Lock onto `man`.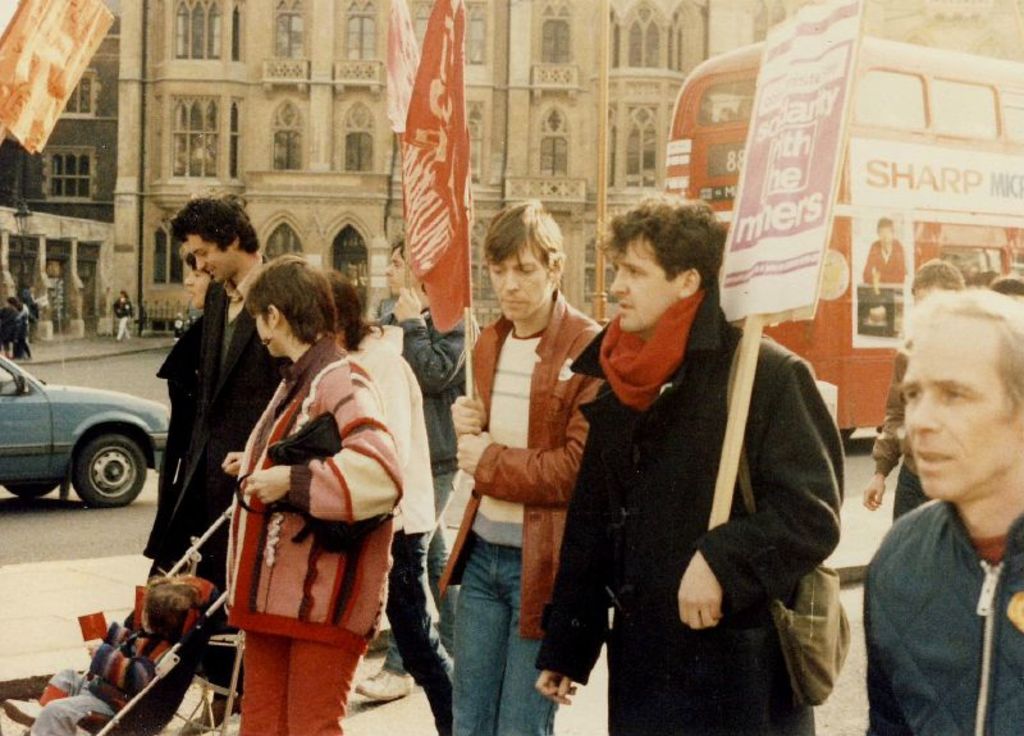
Locked: crop(861, 214, 910, 278).
